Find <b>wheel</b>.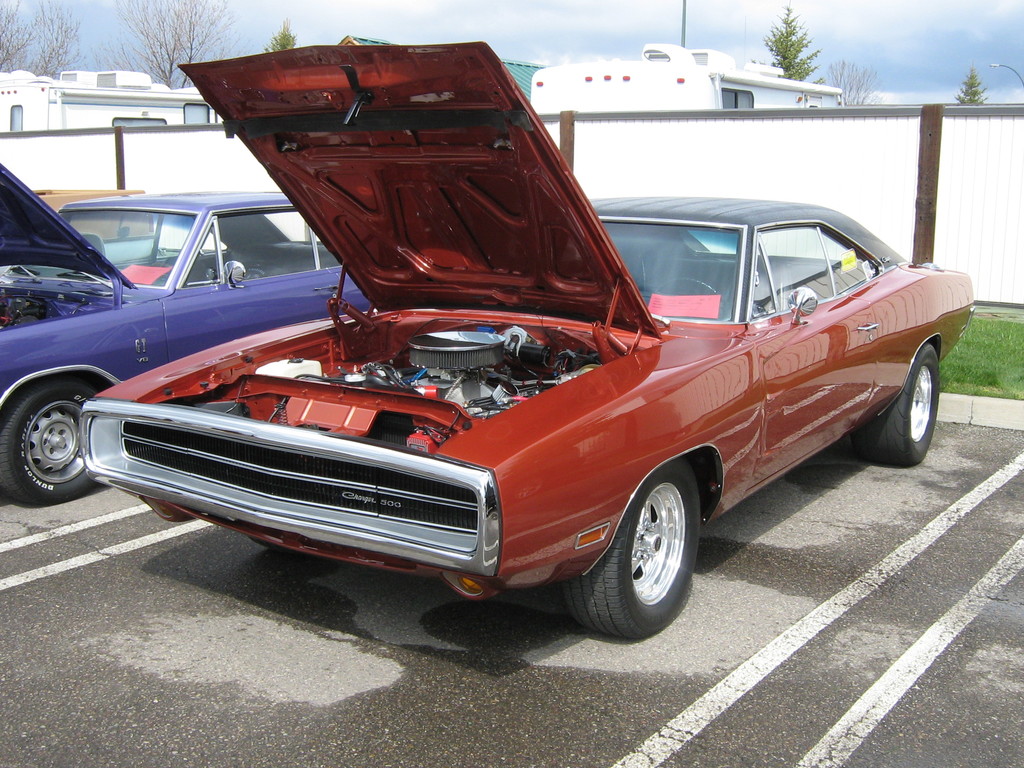
BBox(853, 344, 941, 467).
